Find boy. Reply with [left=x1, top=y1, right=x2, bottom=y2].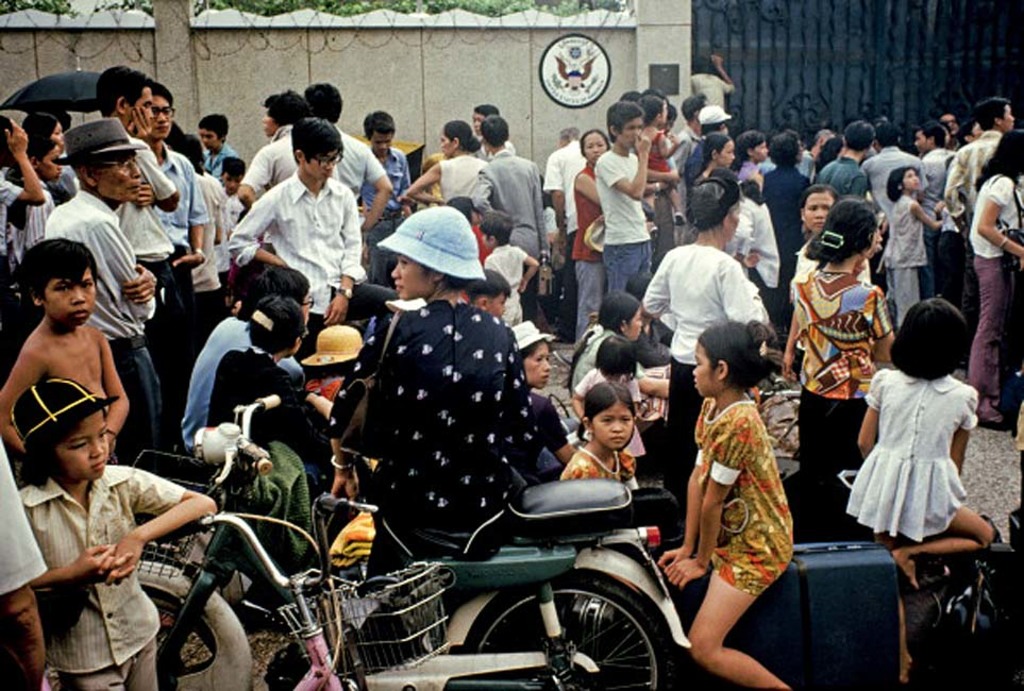
[left=23, top=331, right=238, bottom=688].
